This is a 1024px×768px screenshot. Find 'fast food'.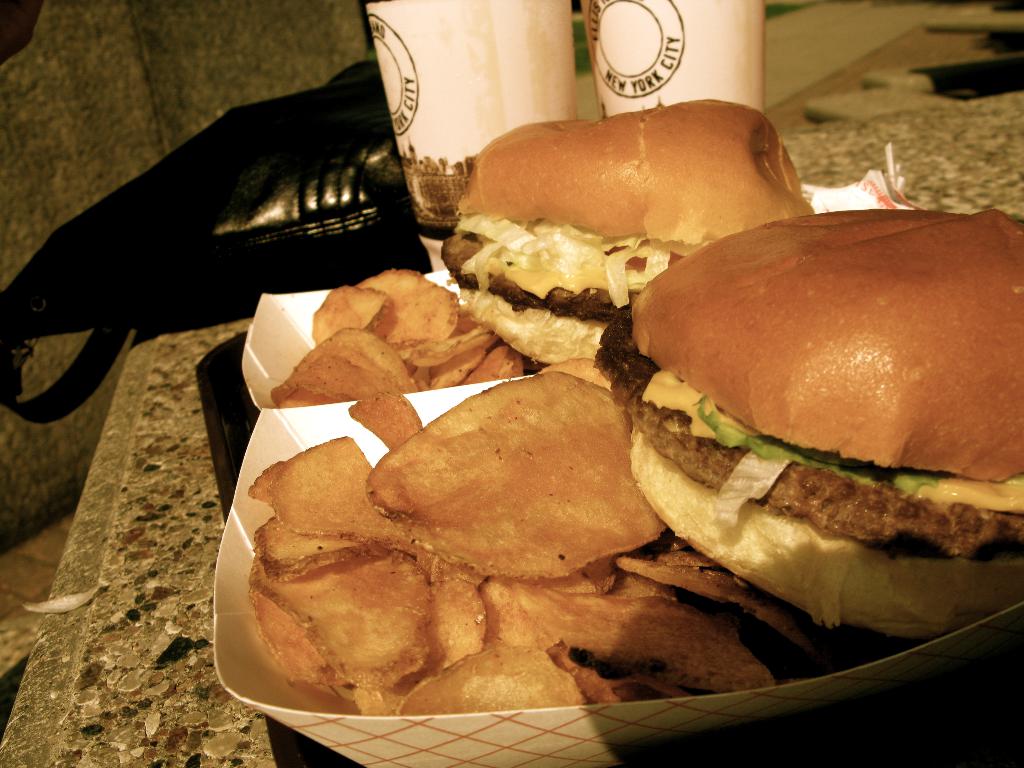
Bounding box: 589,204,1018,648.
